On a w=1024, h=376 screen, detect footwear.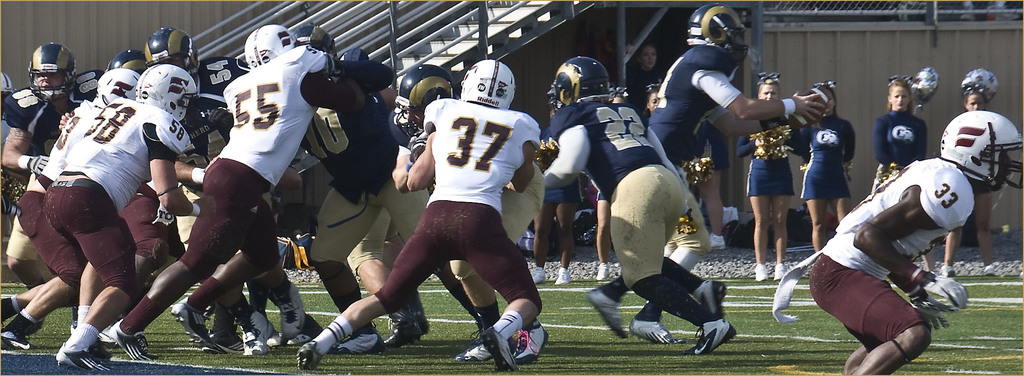
bbox=(454, 341, 497, 363).
